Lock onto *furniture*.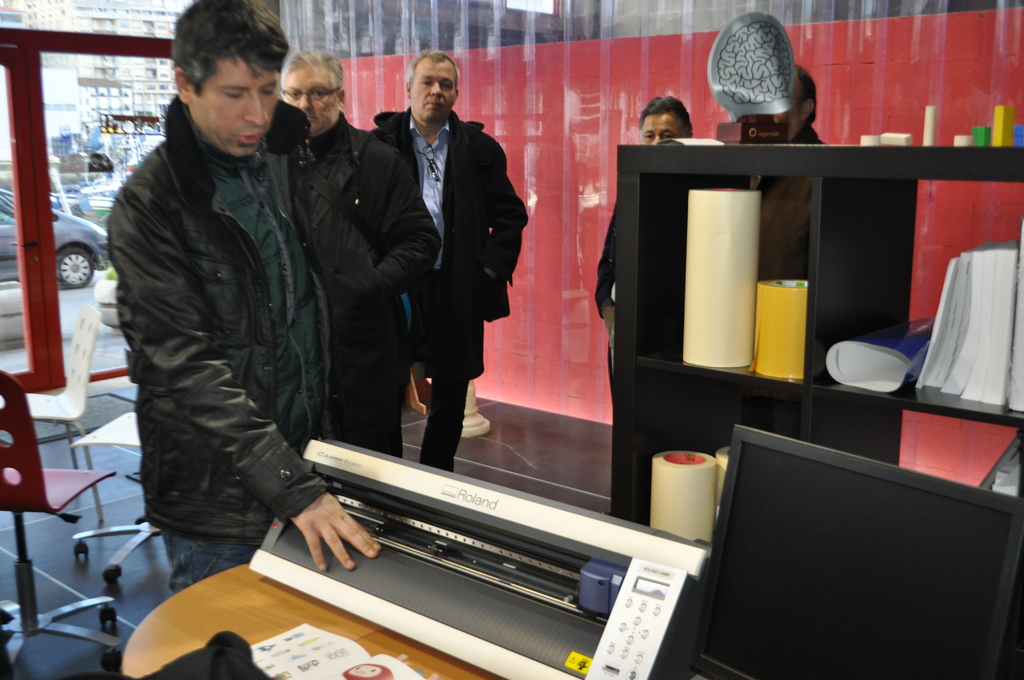
Locked: [x1=609, y1=145, x2=1023, y2=522].
